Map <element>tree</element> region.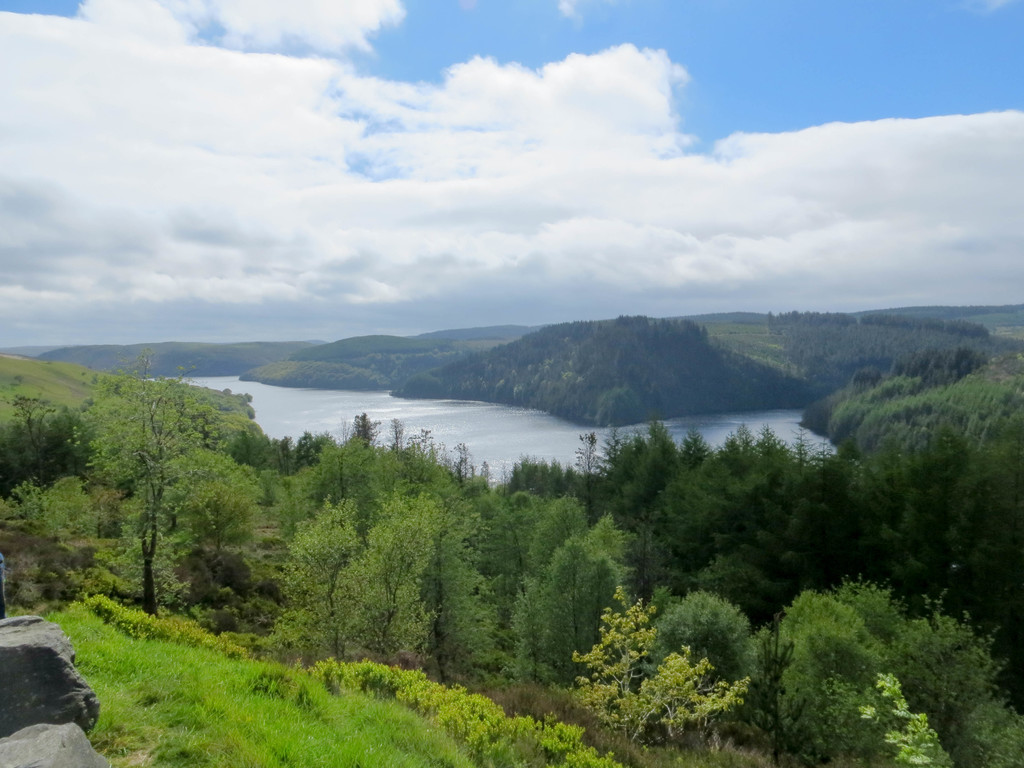
Mapped to l=68, t=346, r=234, b=620.
